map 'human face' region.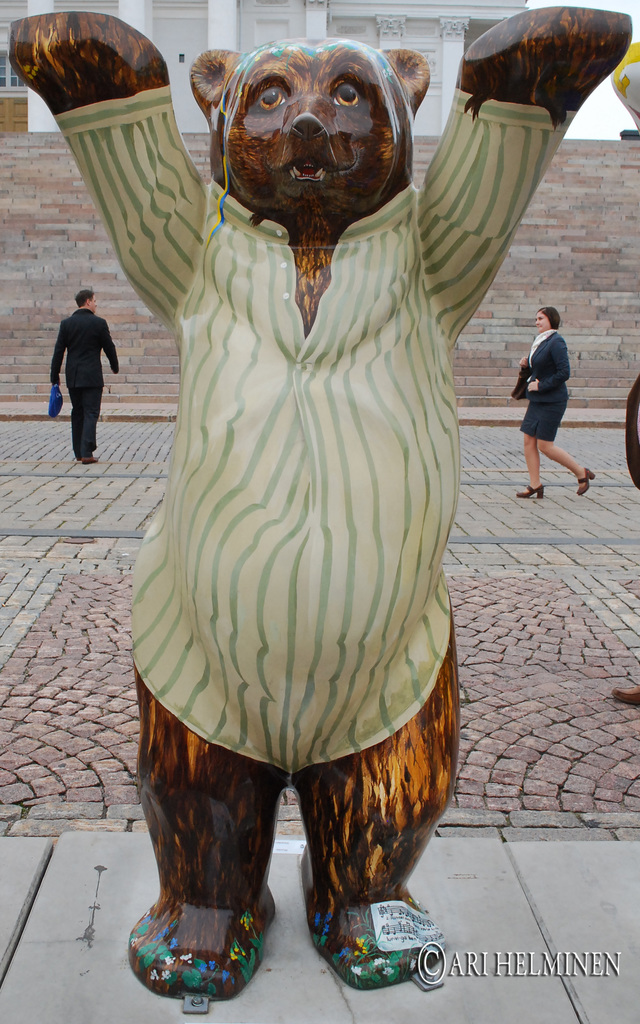
Mapped to [left=90, top=294, right=97, bottom=313].
